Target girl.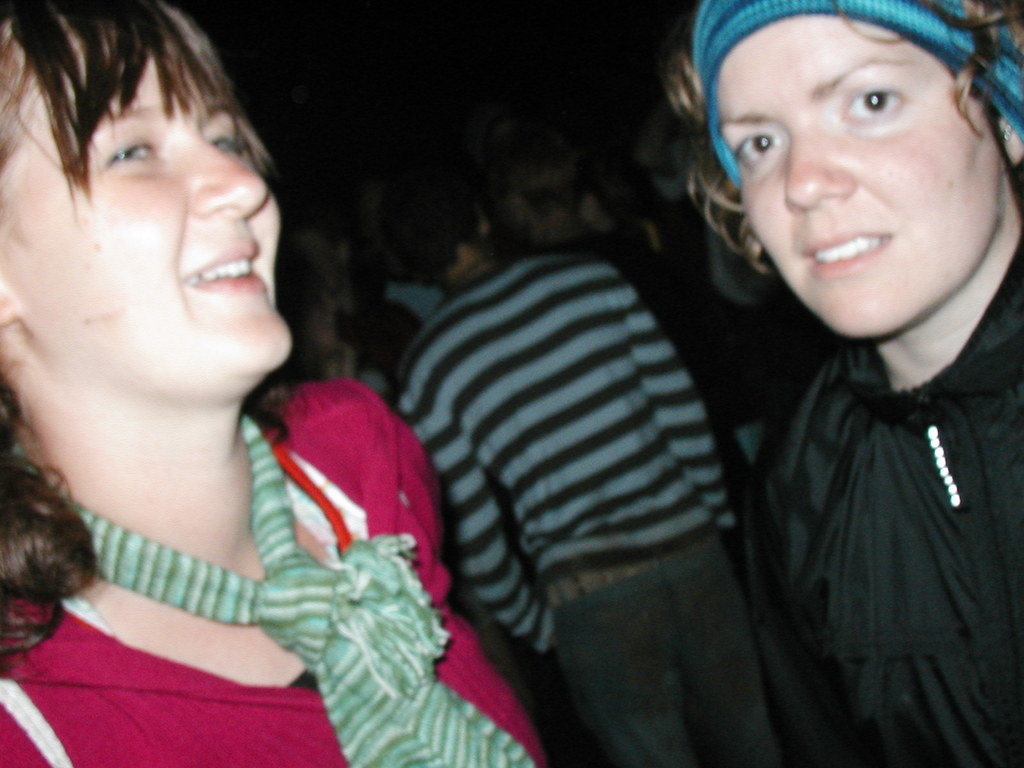
Target region: <bbox>0, 0, 551, 767</bbox>.
